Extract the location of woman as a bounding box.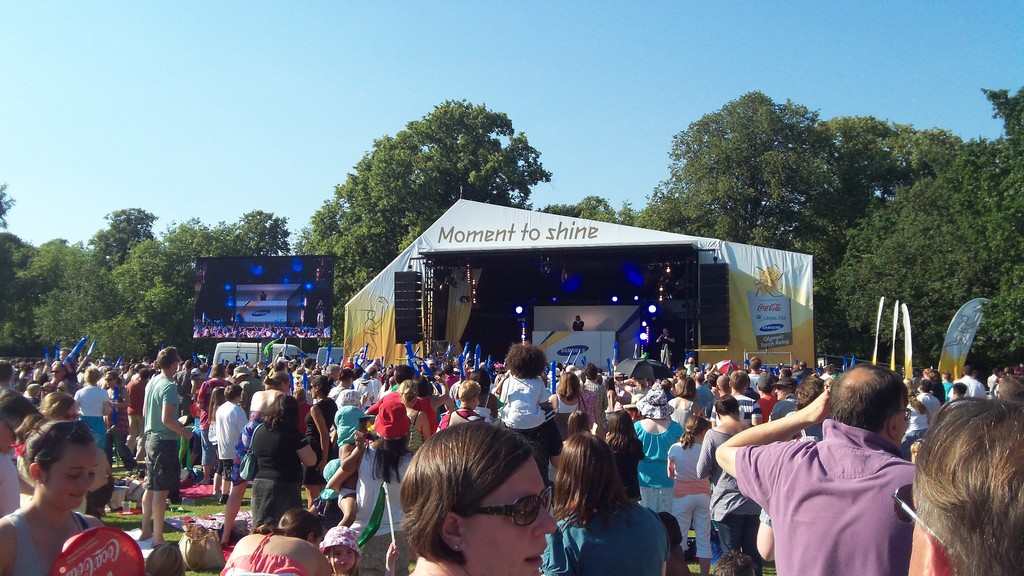
select_region(394, 377, 428, 454).
